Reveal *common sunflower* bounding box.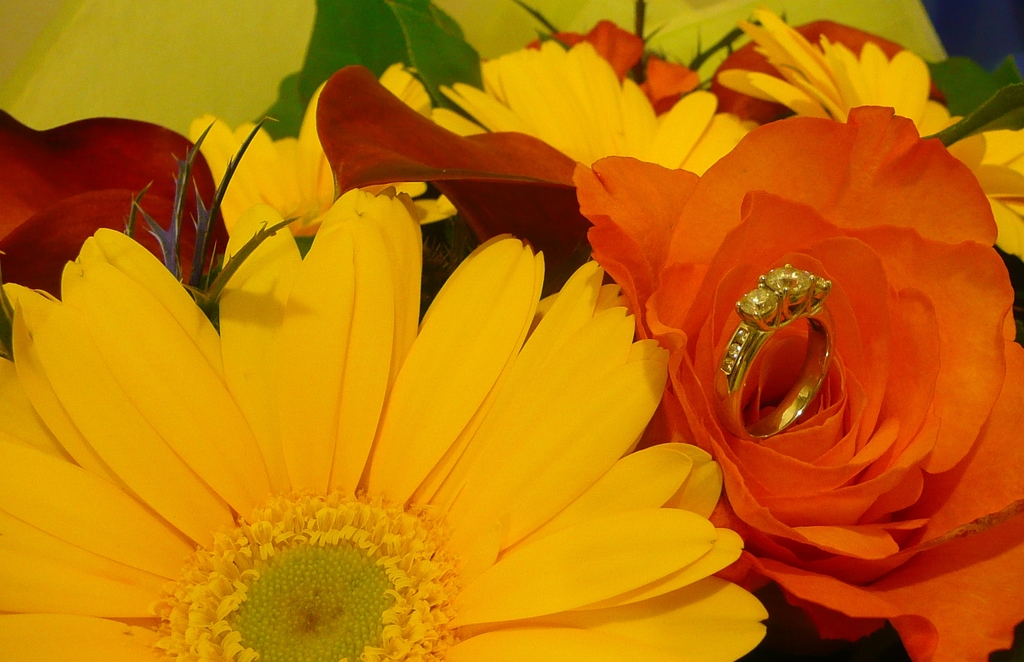
Revealed: l=27, t=165, r=815, b=661.
